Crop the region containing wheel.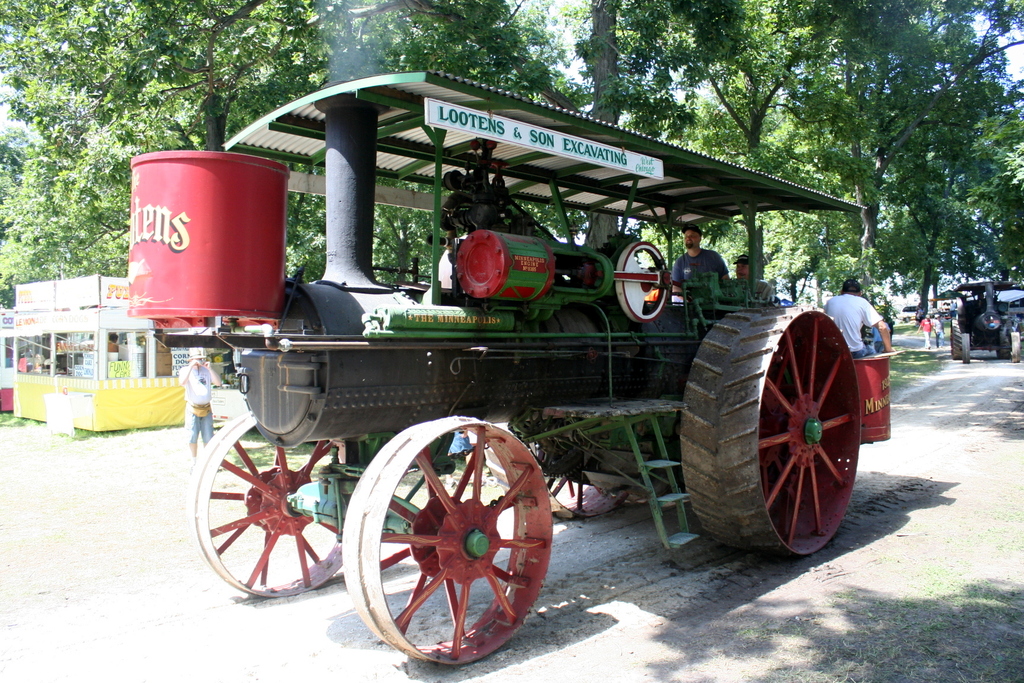
Crop region: [479,409,649,525].
